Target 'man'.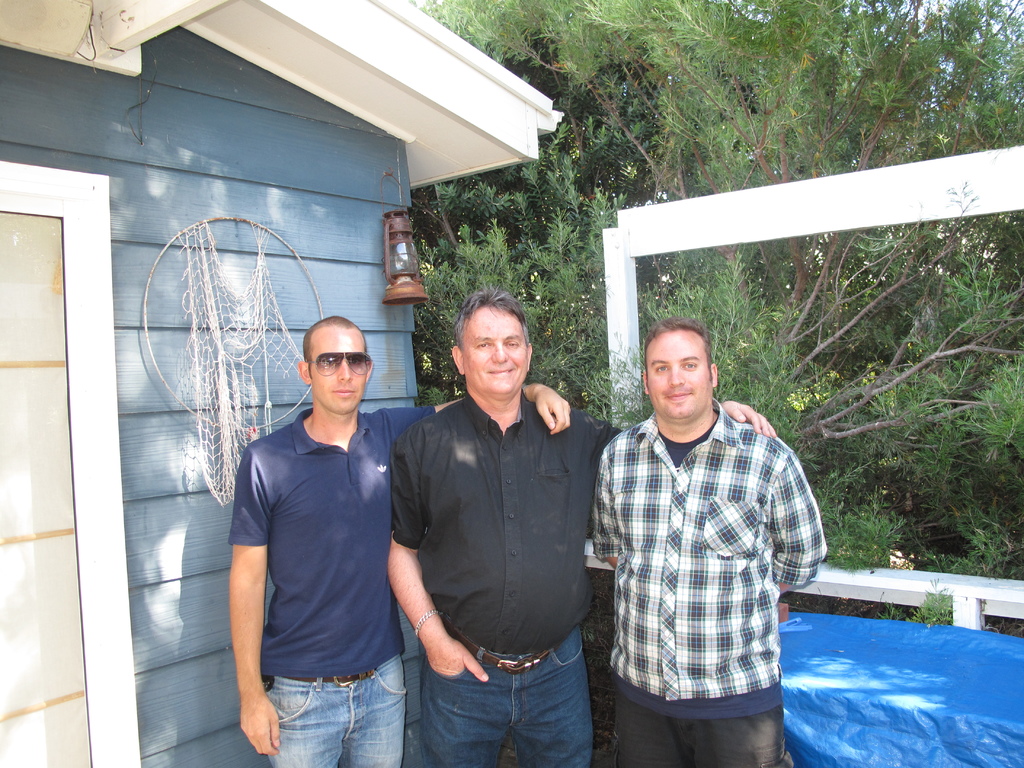
Target region: x1=589 y1=319 x2=826 y2=767.
